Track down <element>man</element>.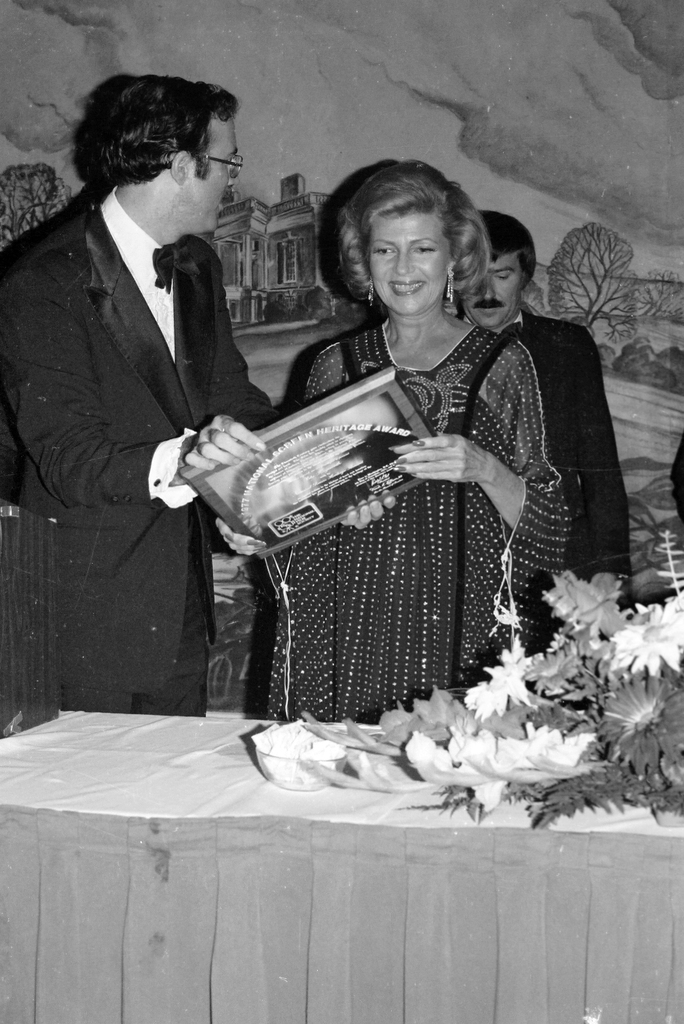
Tracked to [left=7, top=47, right=268, bottom=771].
